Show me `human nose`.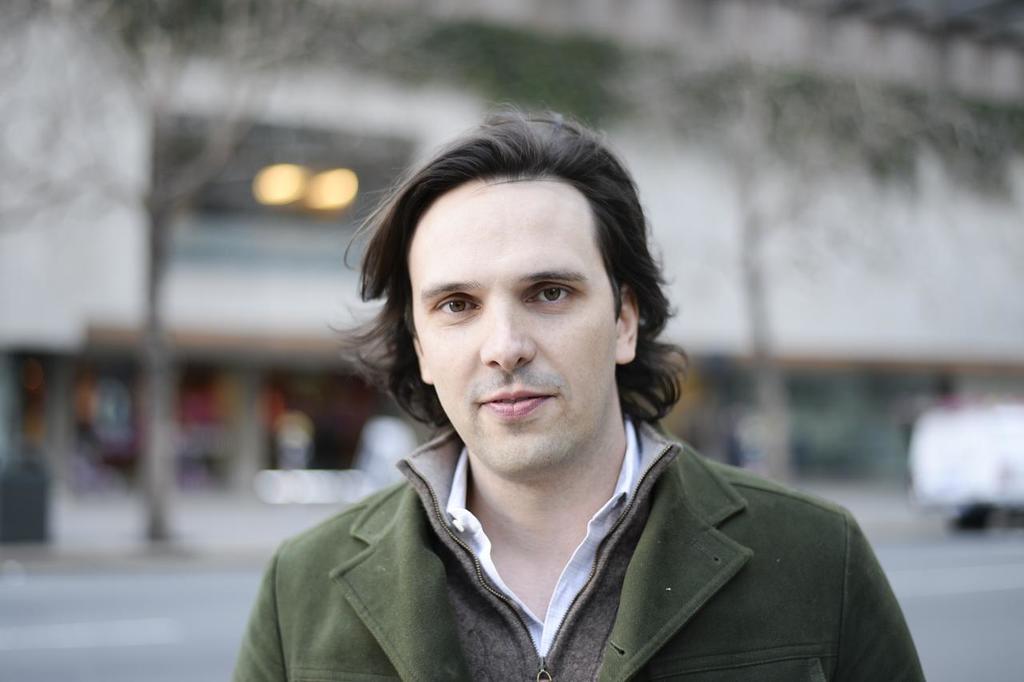
`human nose` is here: box(472, 291, 538, 372).
